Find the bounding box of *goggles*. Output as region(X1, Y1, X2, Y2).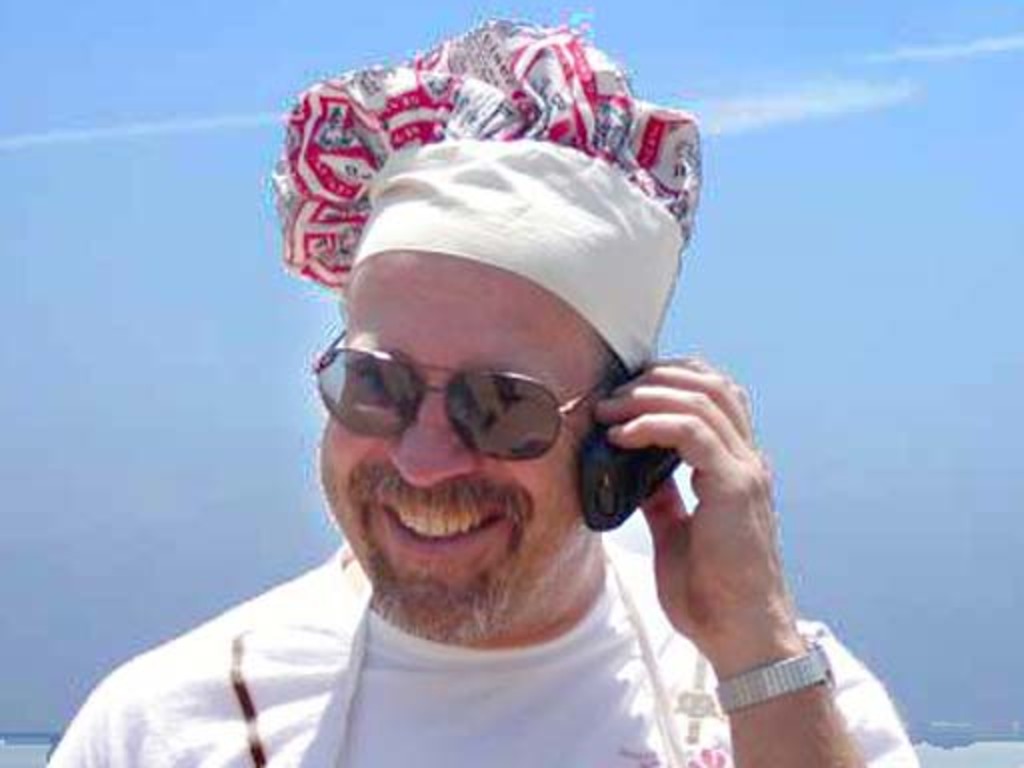
region(304, 326, 654, 474).
